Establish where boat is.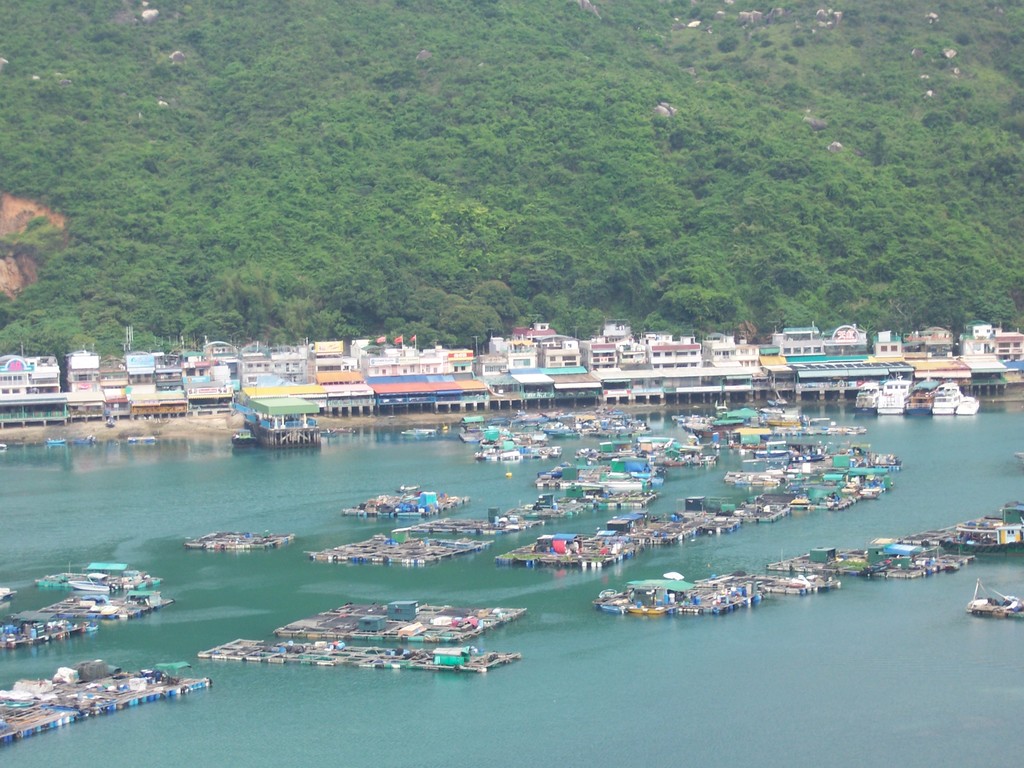
Established at 232/428/259/447.
